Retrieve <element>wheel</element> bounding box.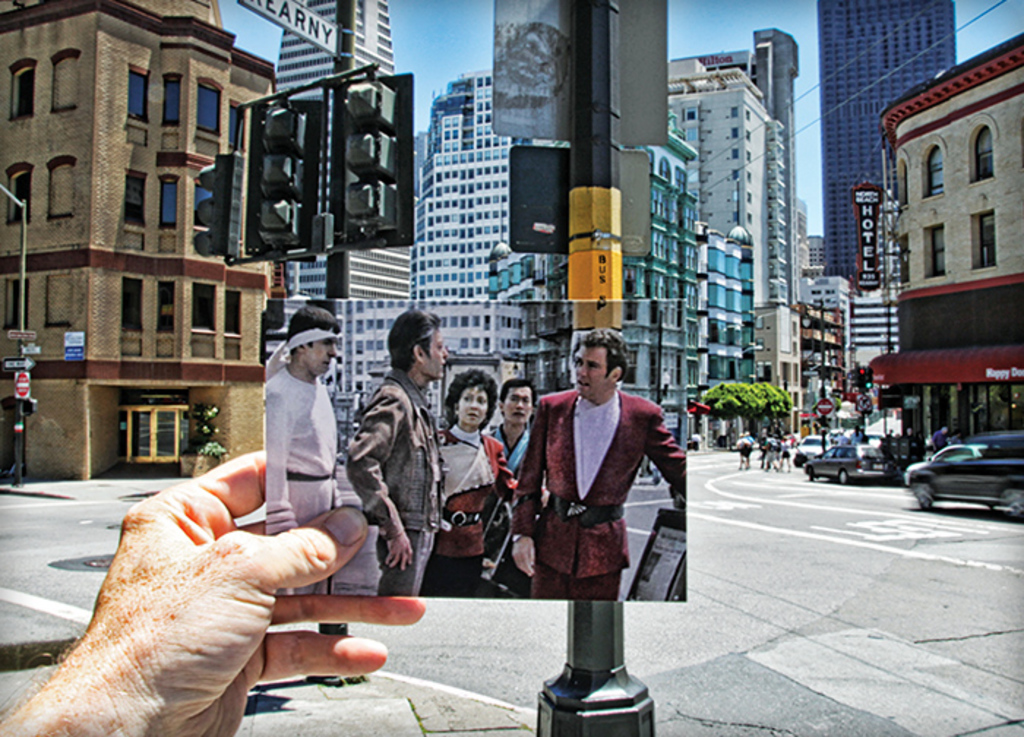
Bounding box: 800/465/818/481.
